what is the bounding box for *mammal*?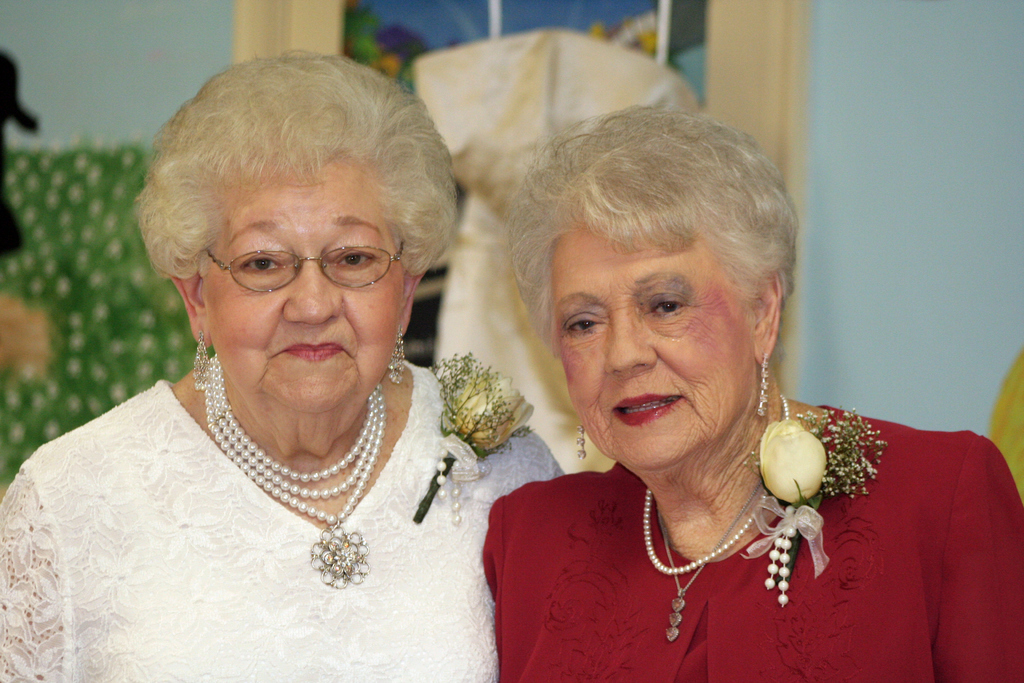
rect(485, 112, 1020, 679).
